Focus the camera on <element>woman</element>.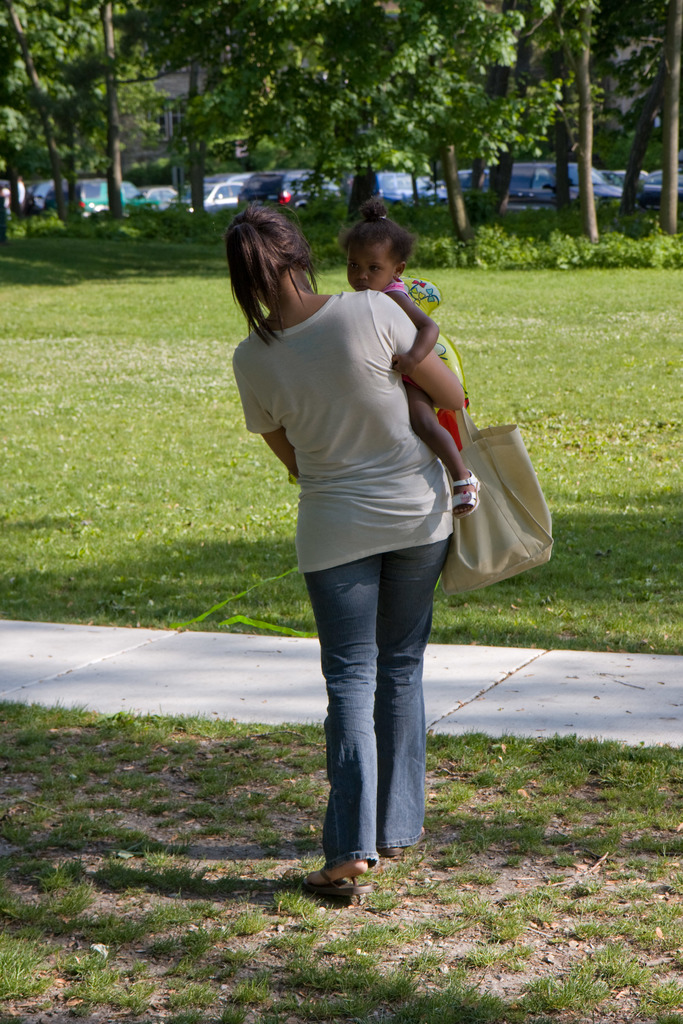
Focus region: x1=233 y1=214 x2=465 y2=902.
